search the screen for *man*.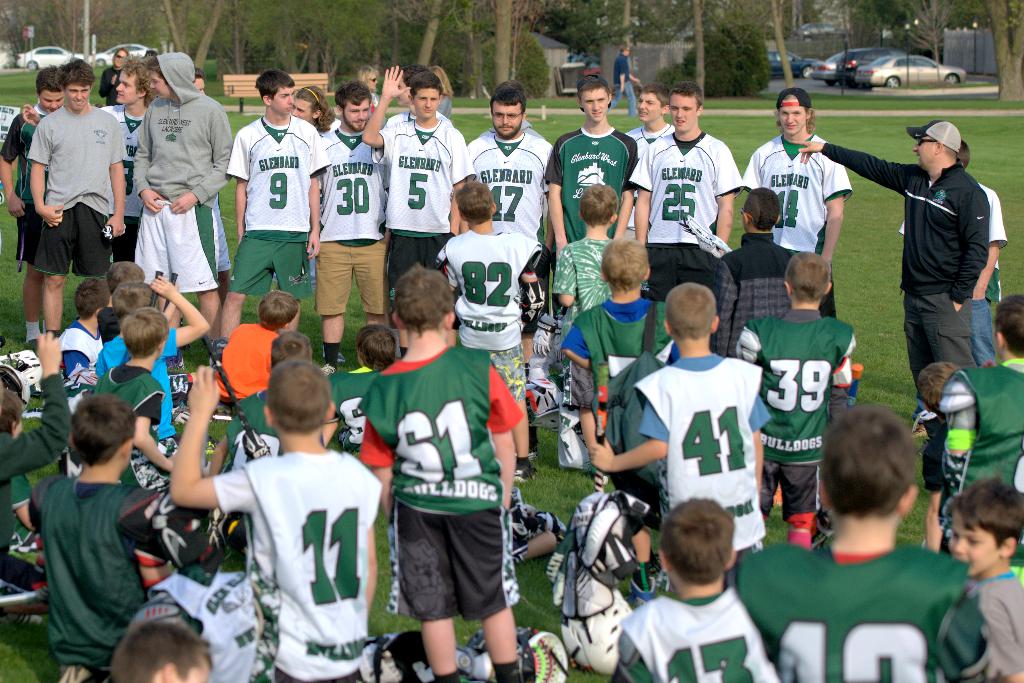
Found at detection(24, 55, 156, 264).
